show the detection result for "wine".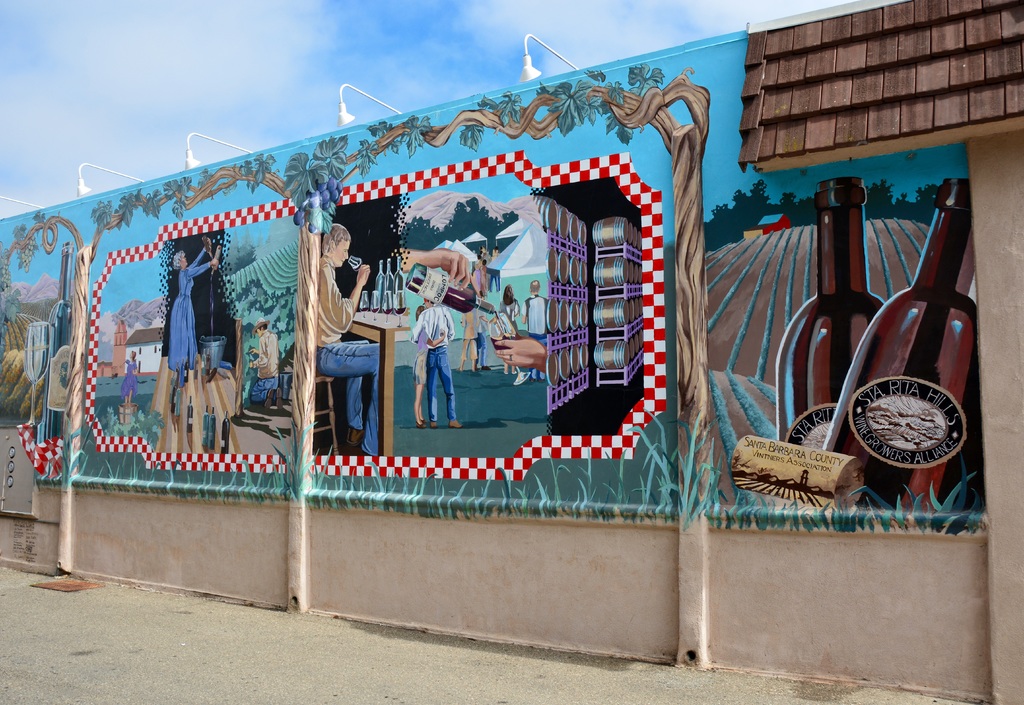
351 263 360 271.
